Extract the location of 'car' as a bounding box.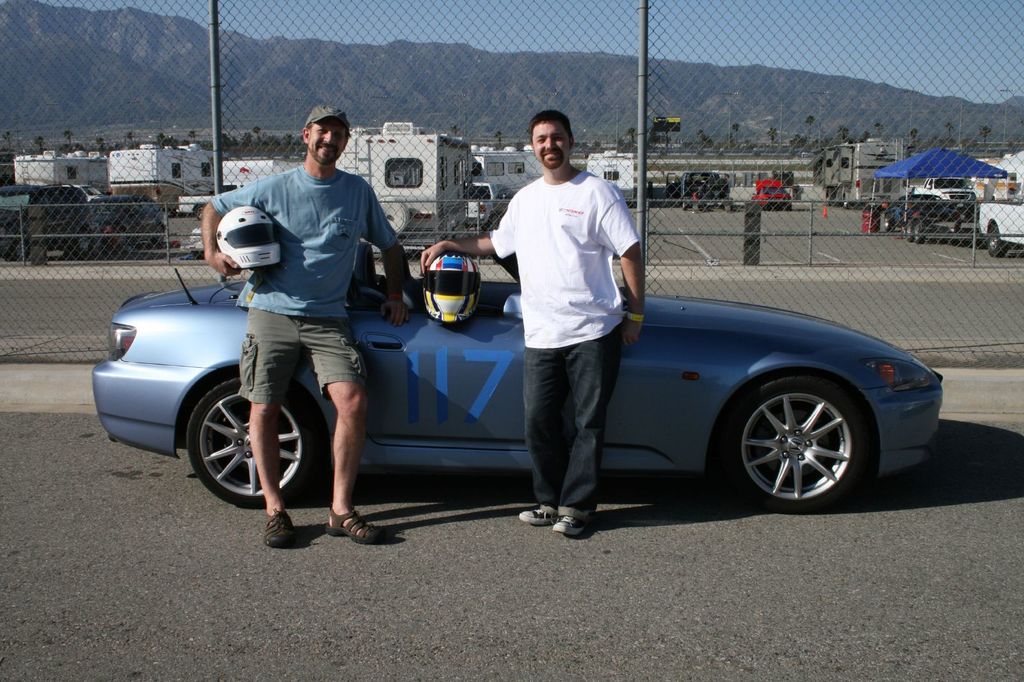
{"left": 974, "top": 194, "right": 1023, "bottom": 253}.
